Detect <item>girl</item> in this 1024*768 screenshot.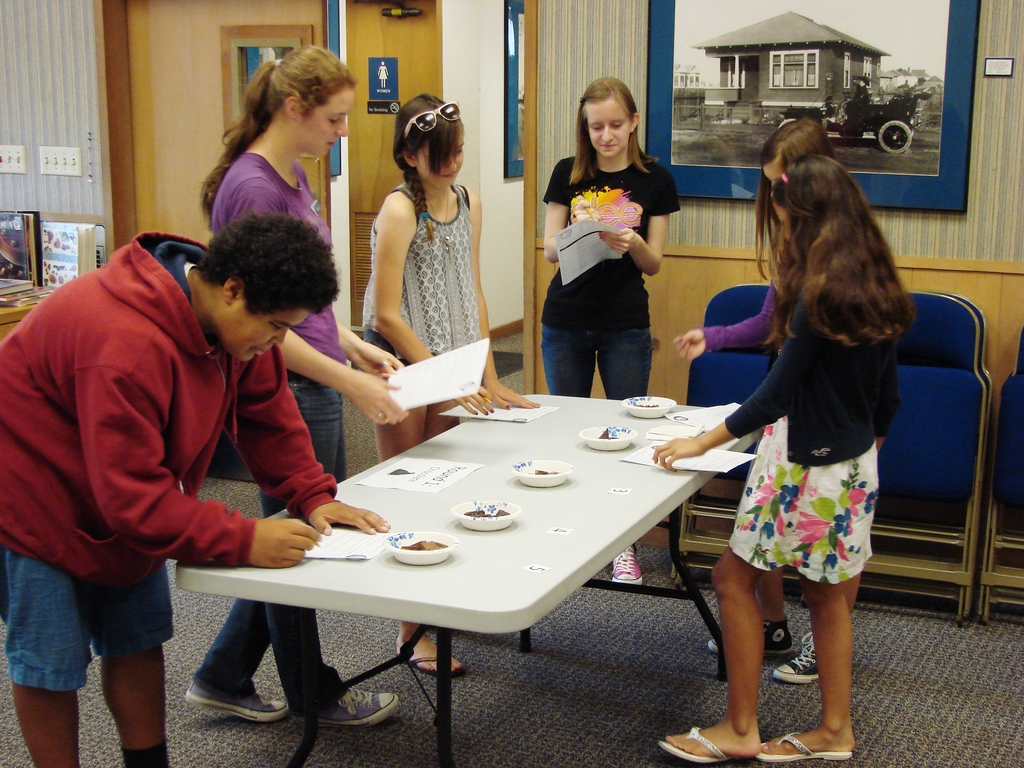
Detection: {"x1": 198, "y1": 47, "x2": 401, "y2": 722}.
